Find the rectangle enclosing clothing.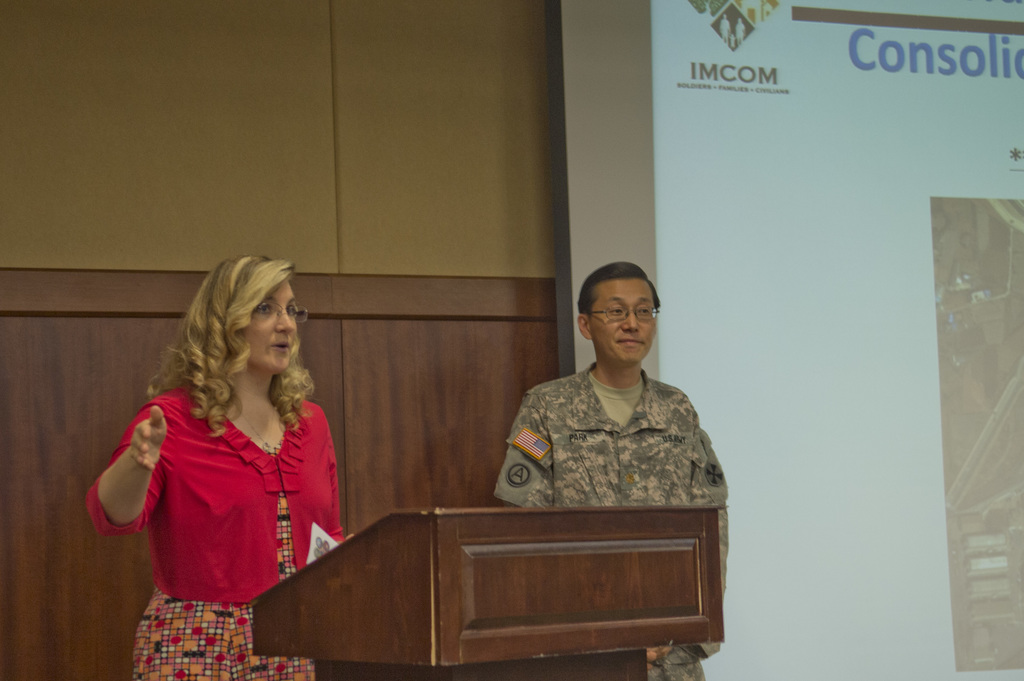
bbox=[101, 370, 339, 615].
